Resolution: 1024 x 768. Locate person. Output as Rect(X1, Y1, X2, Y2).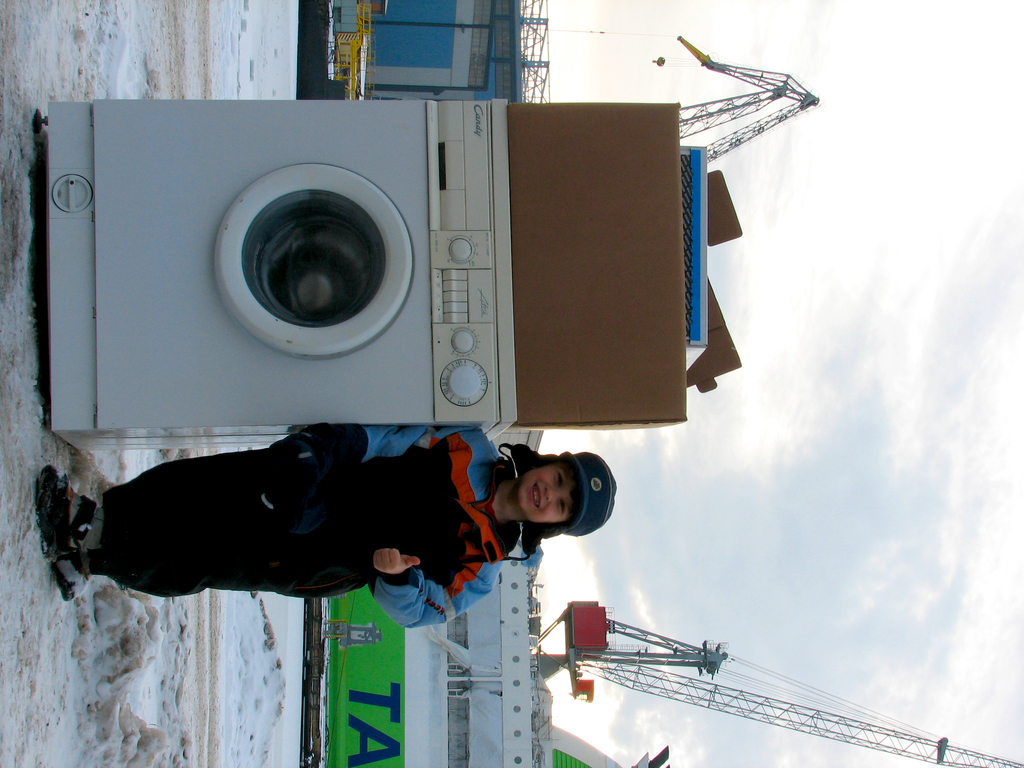
Rect(81, 411, 672, 644).
